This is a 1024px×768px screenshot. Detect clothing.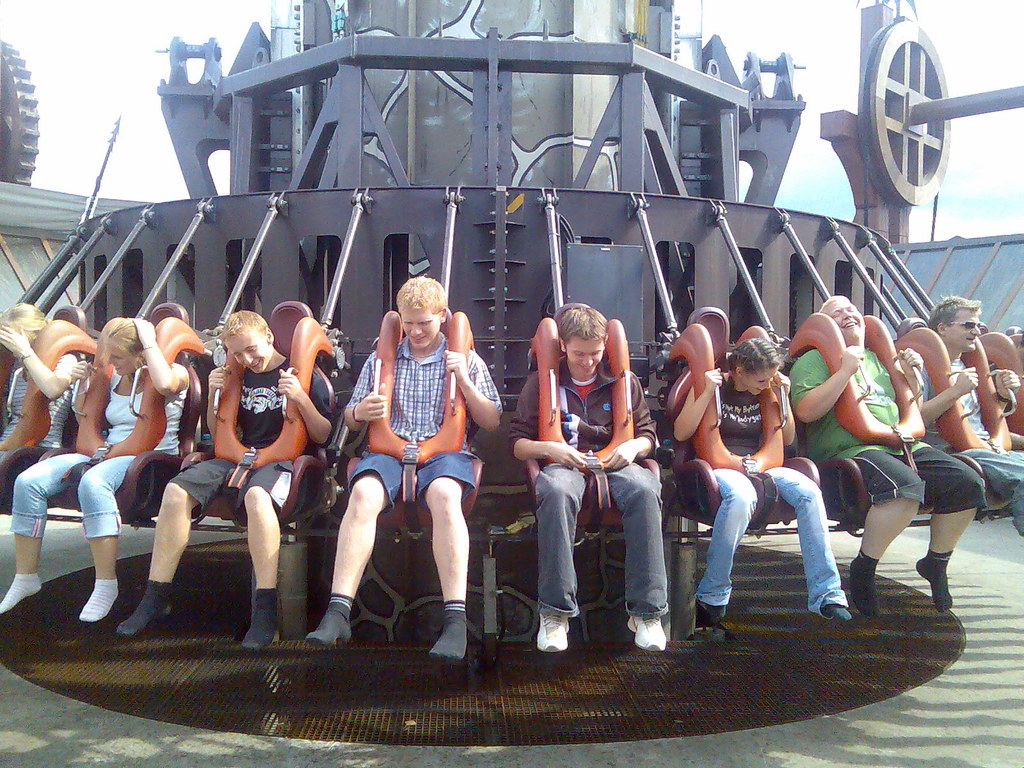
x1=520, y1=299, x2=662, y2=644.
